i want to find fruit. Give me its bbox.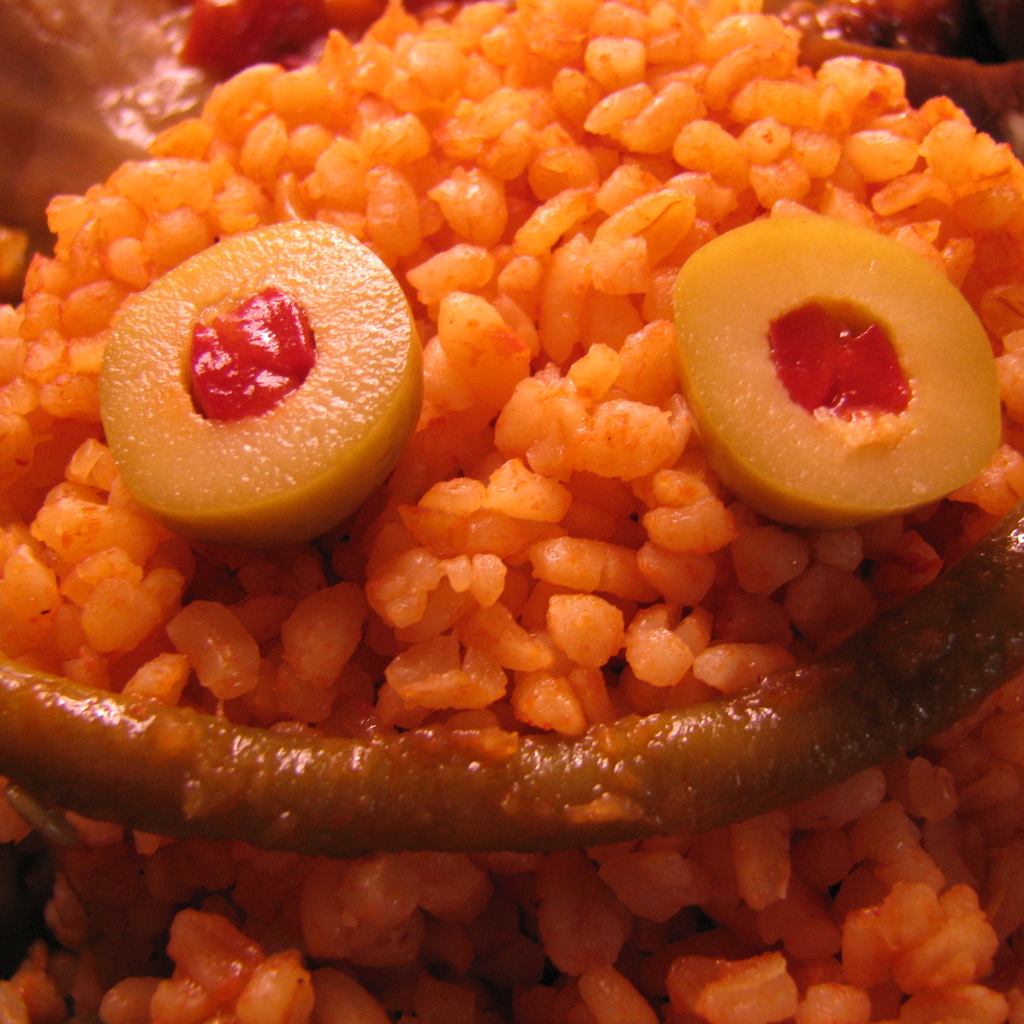
<bbox>682, 220, 998, 520</bbox>.
